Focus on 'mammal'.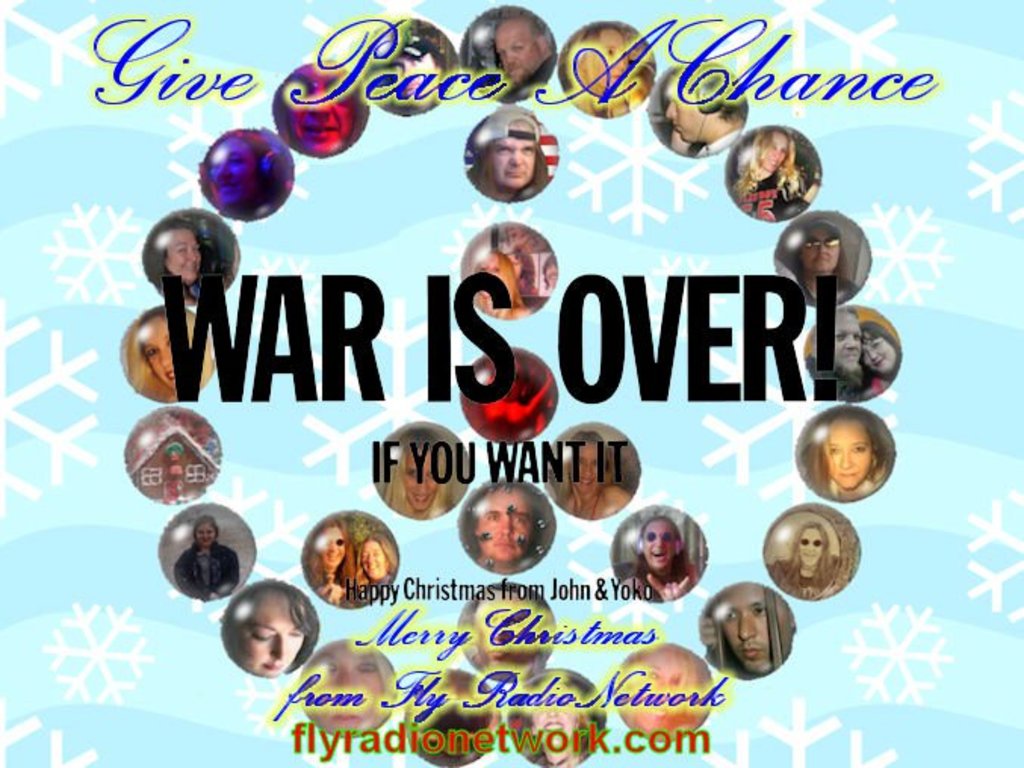
Focused at Rect(779, 516, 836, 599).
